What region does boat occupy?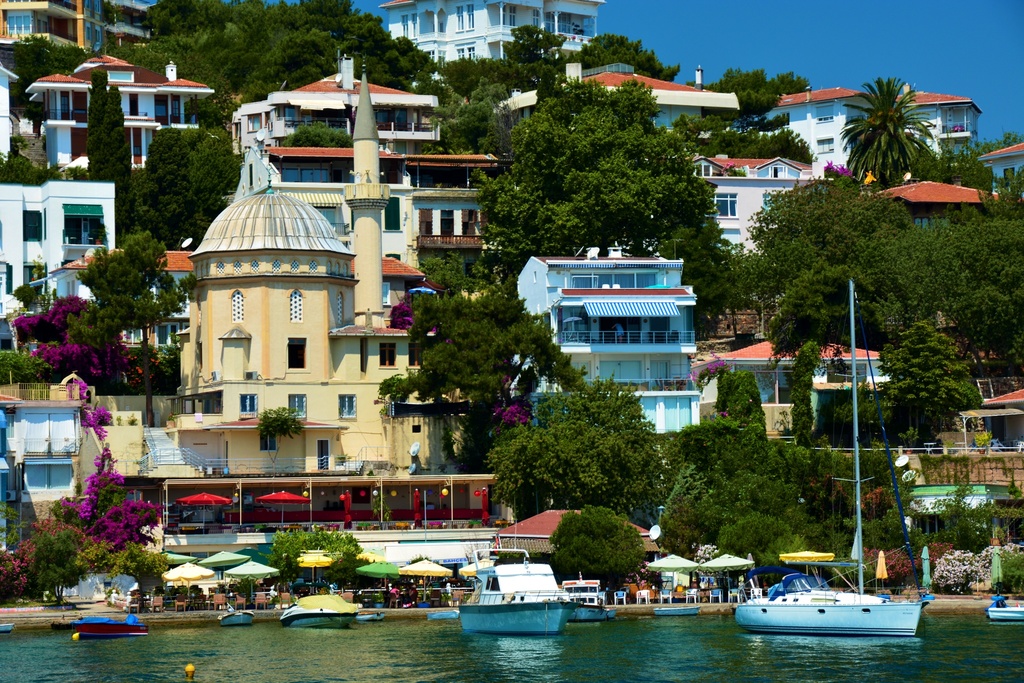
bbox(991, 597, 1023, 624).
